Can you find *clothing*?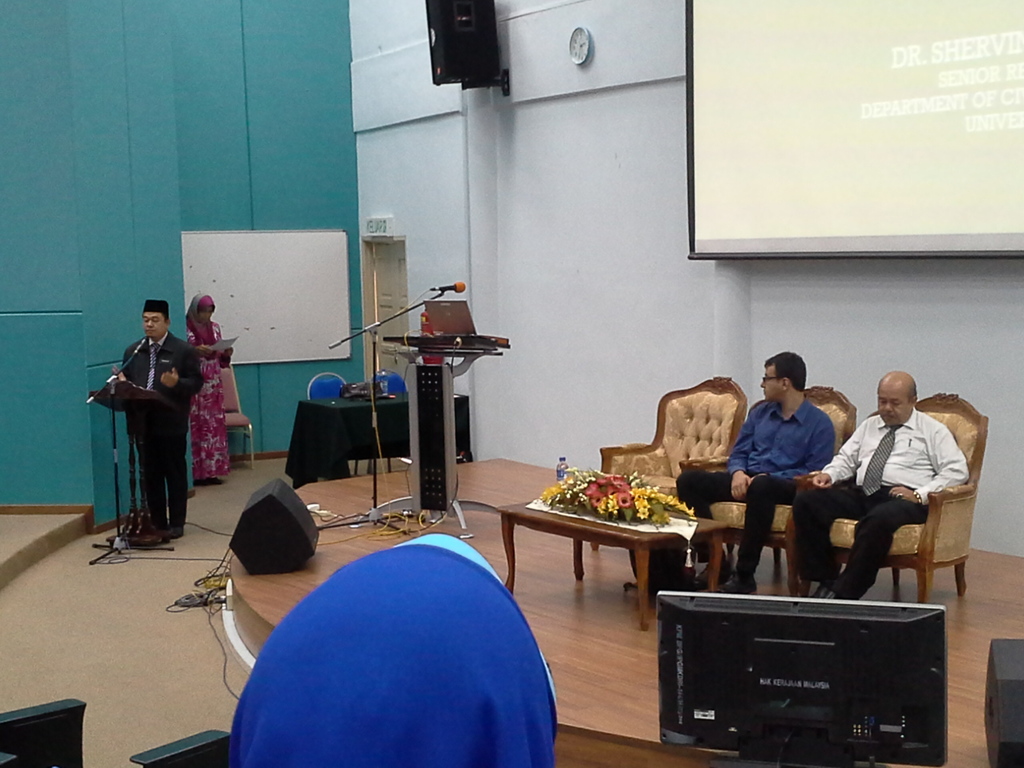
Yes, bounding box: box=[121, 329, 196, 531].
